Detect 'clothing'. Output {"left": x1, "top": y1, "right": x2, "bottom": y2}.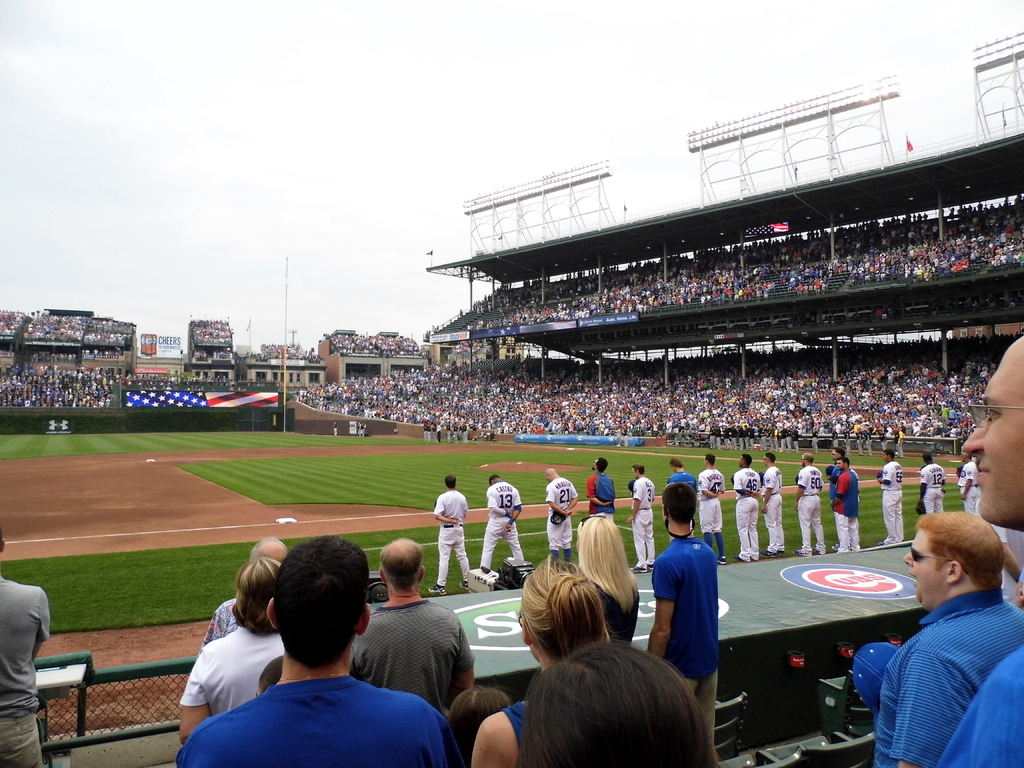
{"left": 506, "top": 693, "right": 531, "bottom": 758}.
